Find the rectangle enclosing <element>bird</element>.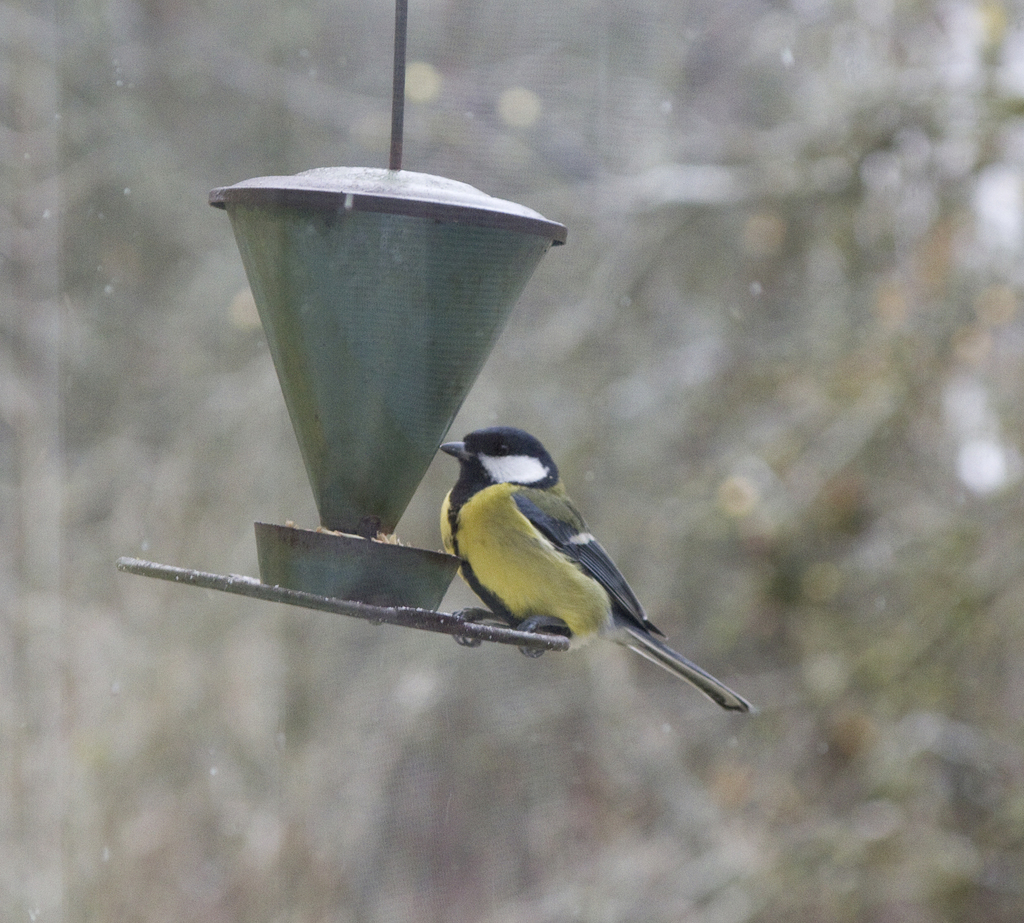
{"x1": 404, "y1": 431, "x2": 737, "y2": 687}.
